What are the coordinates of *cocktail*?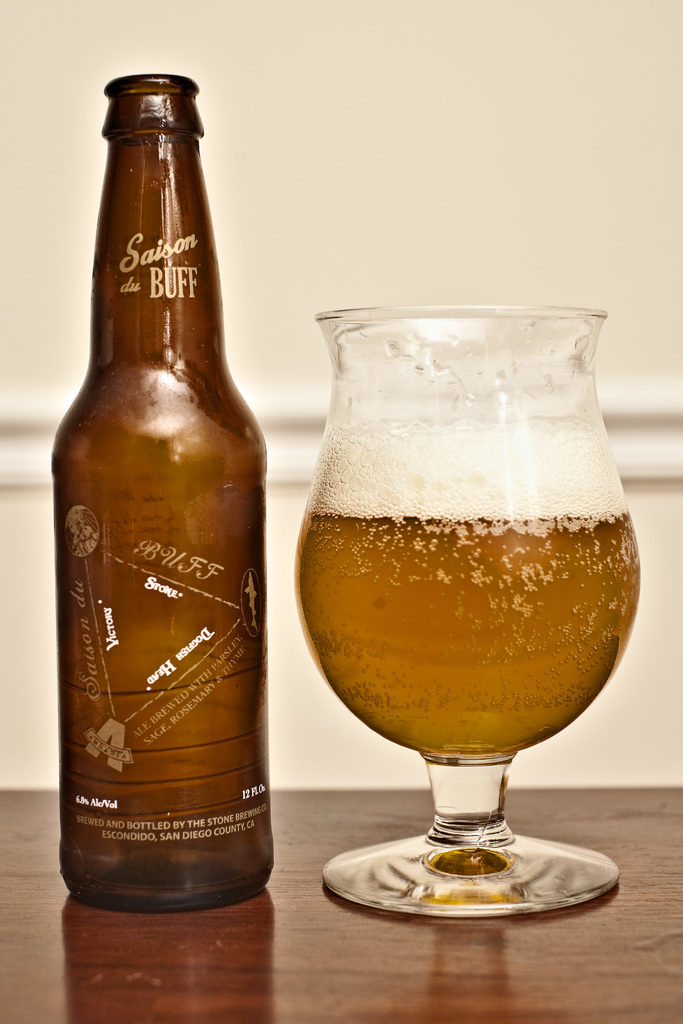
[x1=290, y1=310, x2=647, y2=927].
